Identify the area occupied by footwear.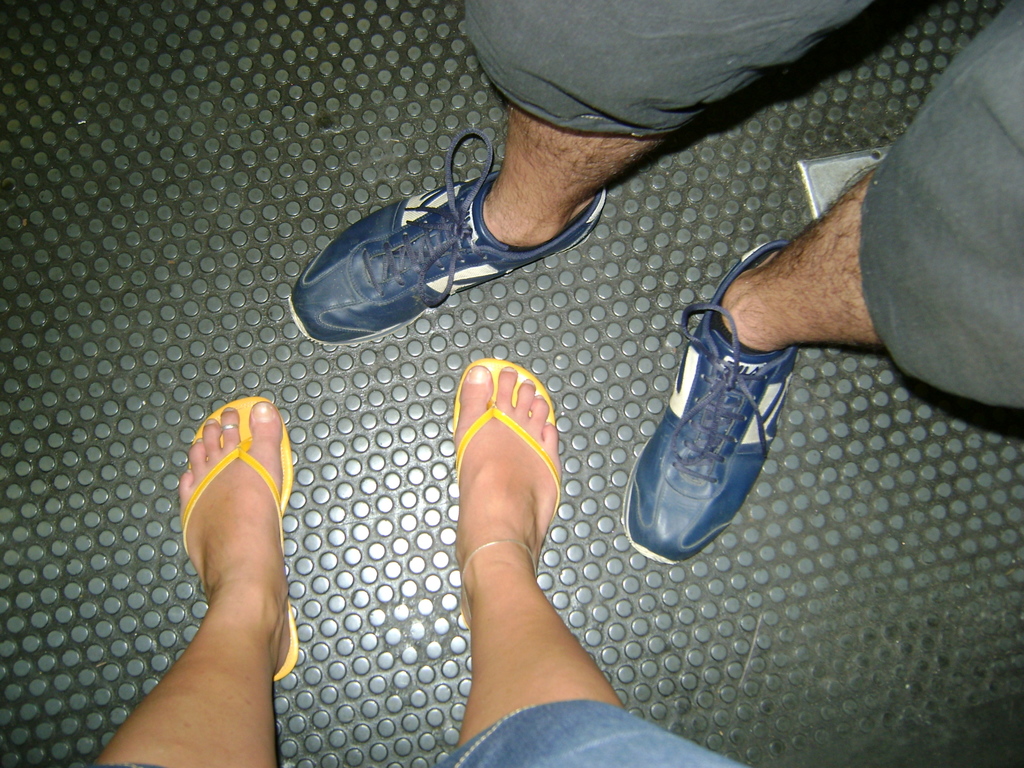
Area: [left=452, top=358, right=557, bottom=528].
